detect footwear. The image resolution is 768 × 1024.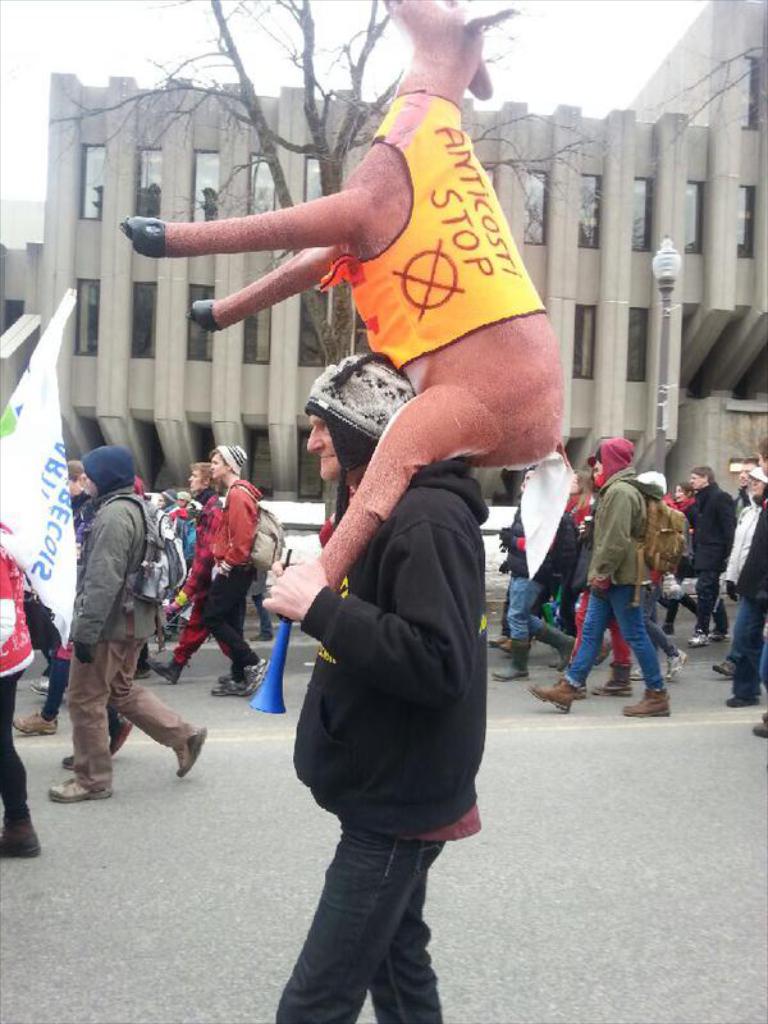
l=687, t=627, r=707, b=645.
